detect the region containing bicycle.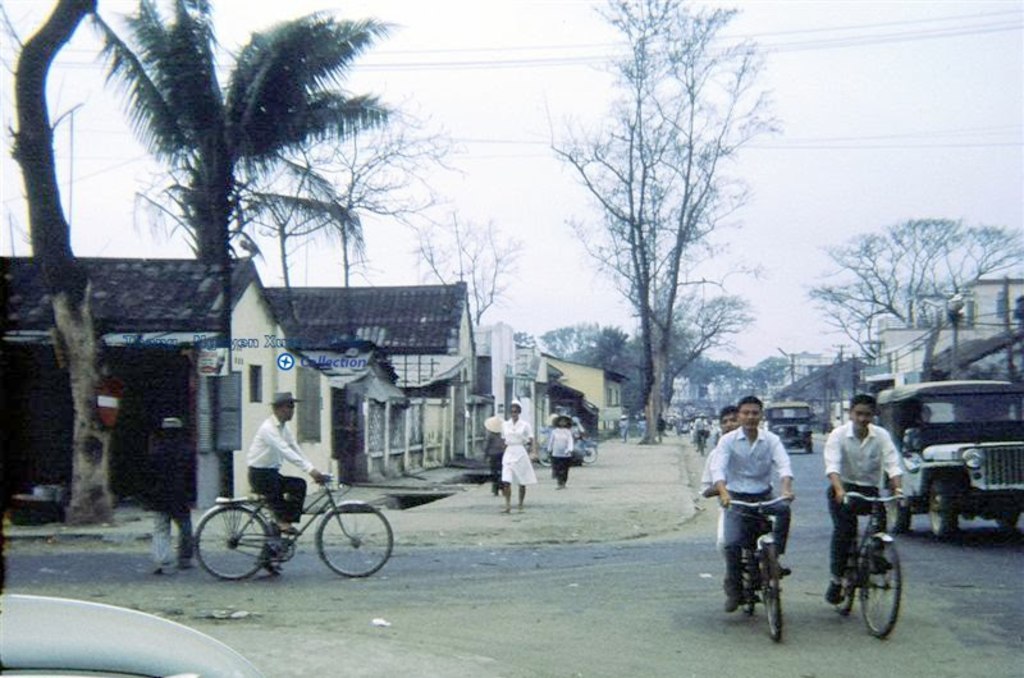
bbox=(717, 491, 796, 650).
